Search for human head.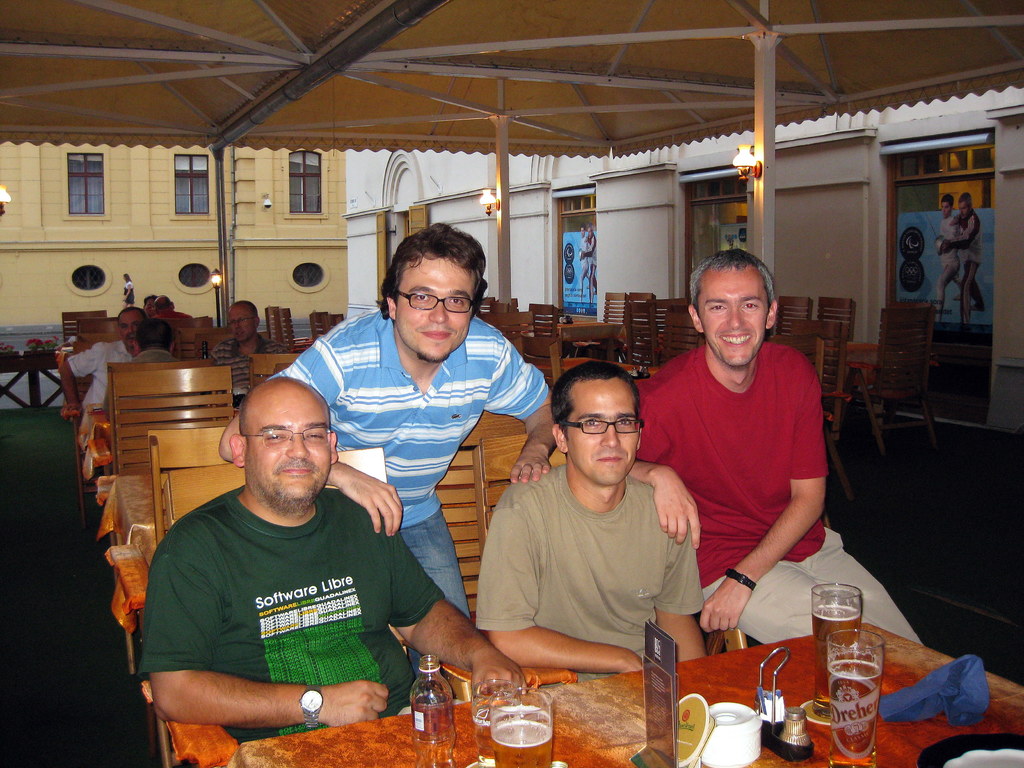
Found at Rect(140, 321, 174, 347).
